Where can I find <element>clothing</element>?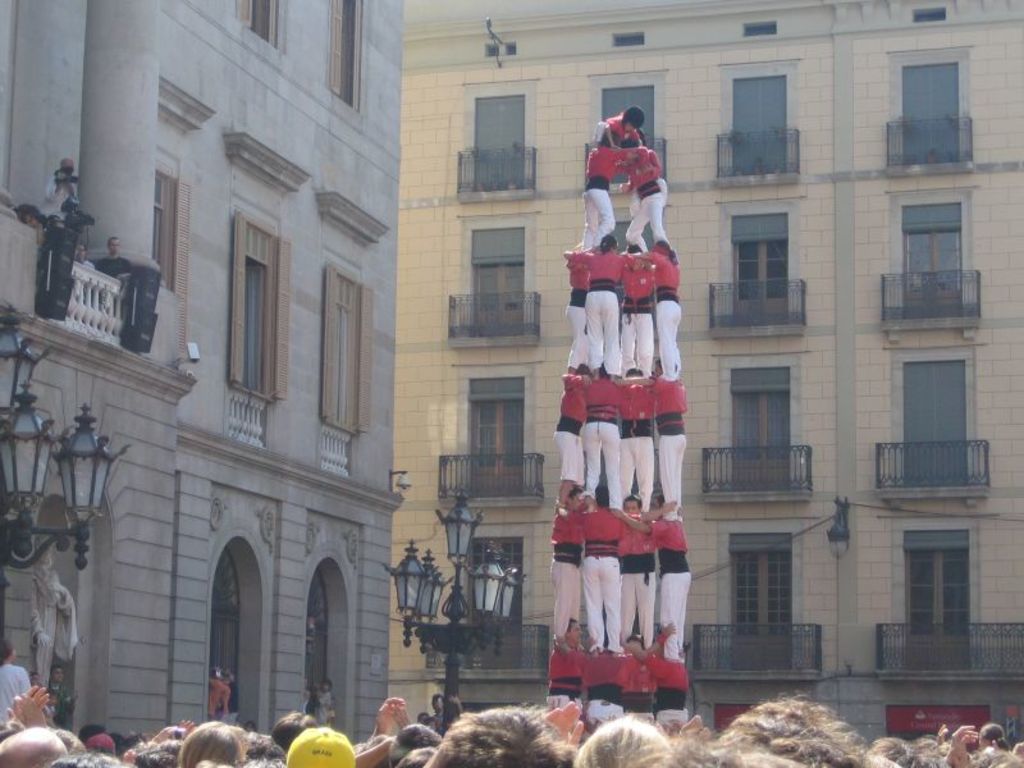
You can find it at l=49, t=684, r=69, b=731.
